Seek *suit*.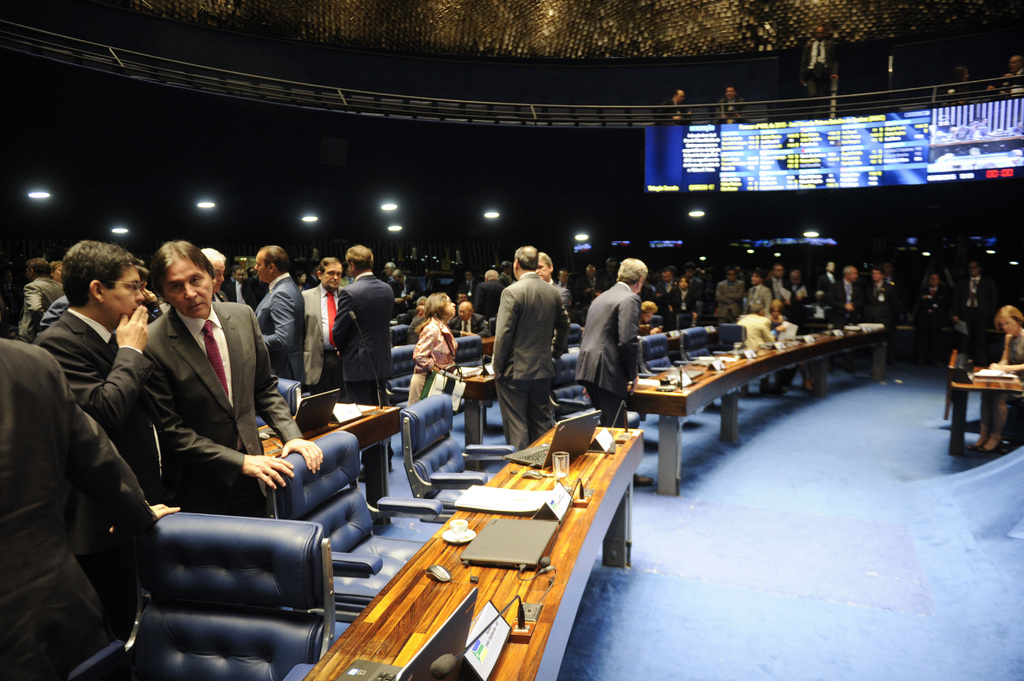
x1=15, y1=277, x2=61, y2=337.
